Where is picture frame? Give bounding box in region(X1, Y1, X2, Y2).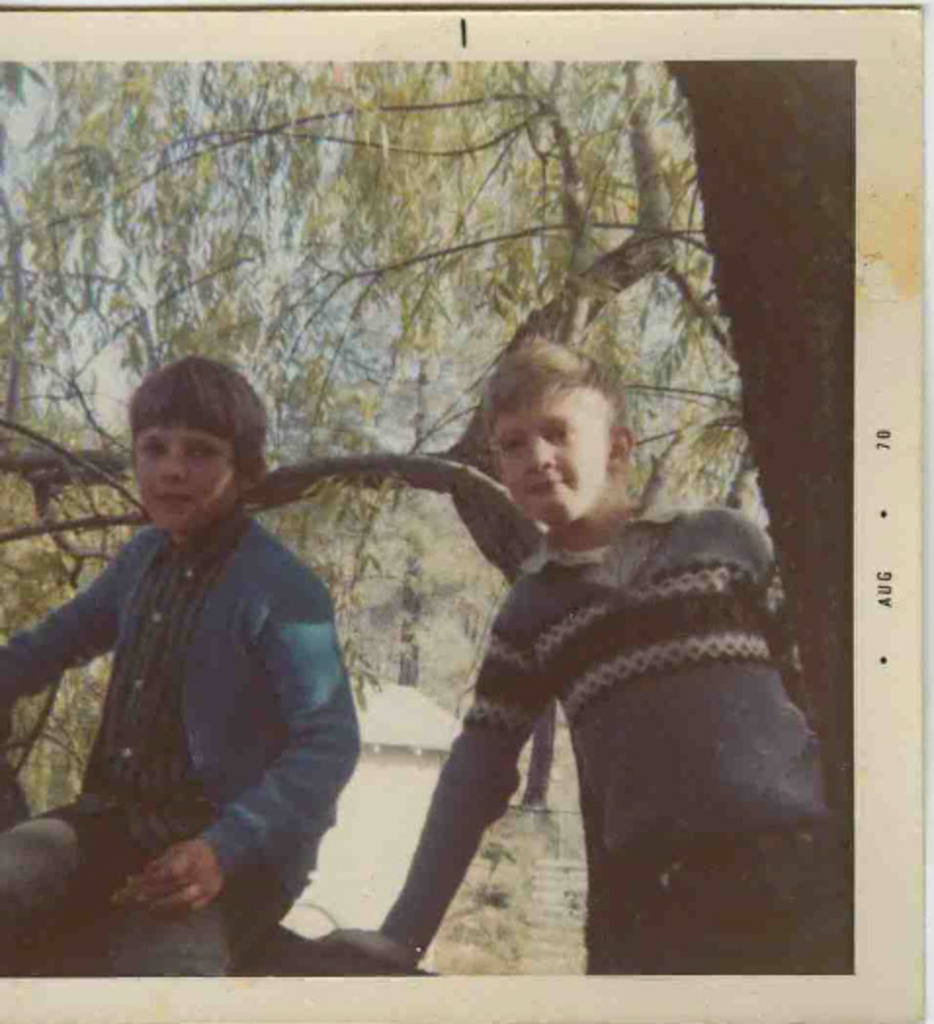
region(0, 35, 933, 1023).
